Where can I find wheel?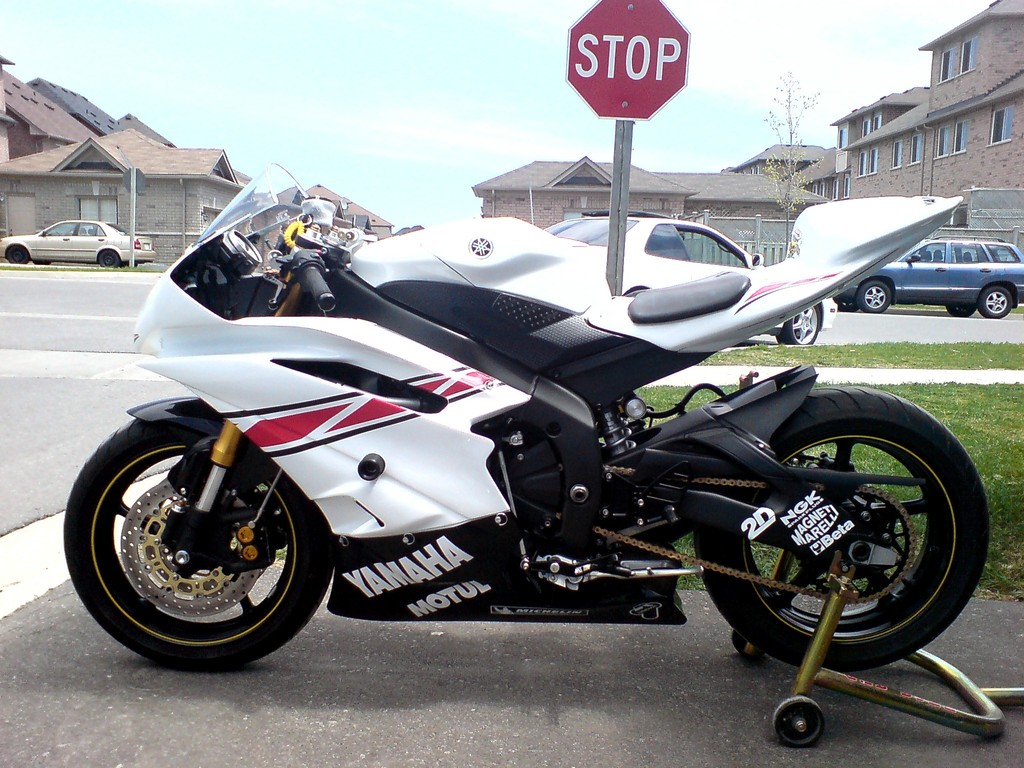
You can find it at (x1=858, y1=279, x2=895, y2=312).
